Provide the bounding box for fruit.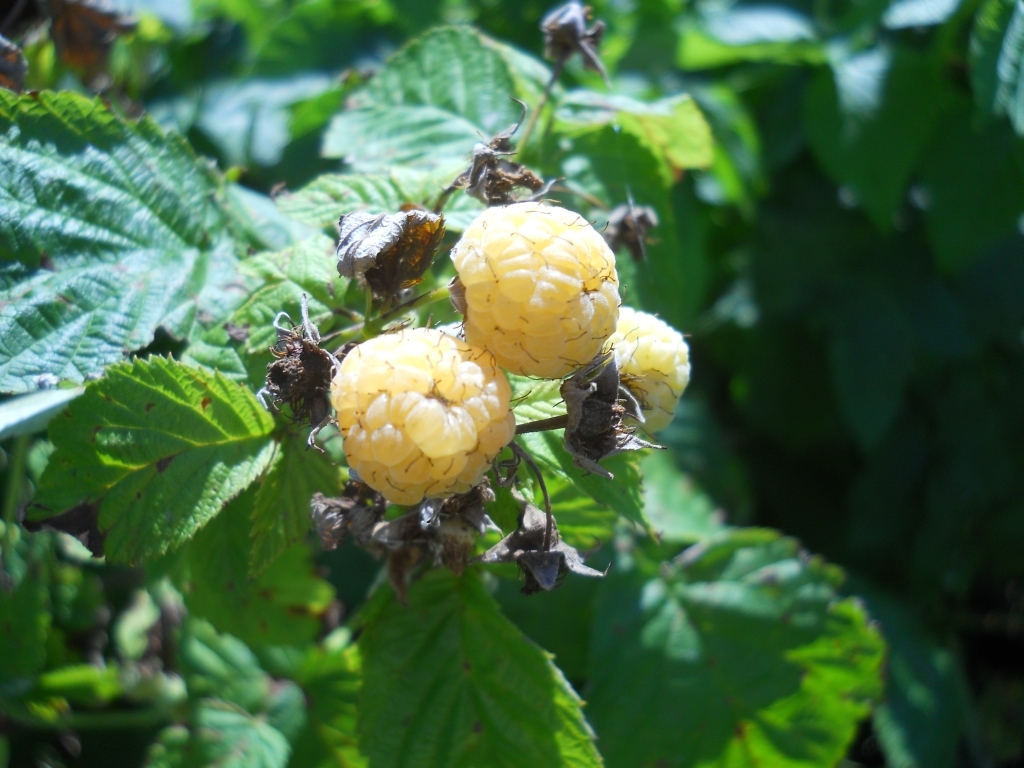
(x1=592, y1=303, x2=699, y2=437).
